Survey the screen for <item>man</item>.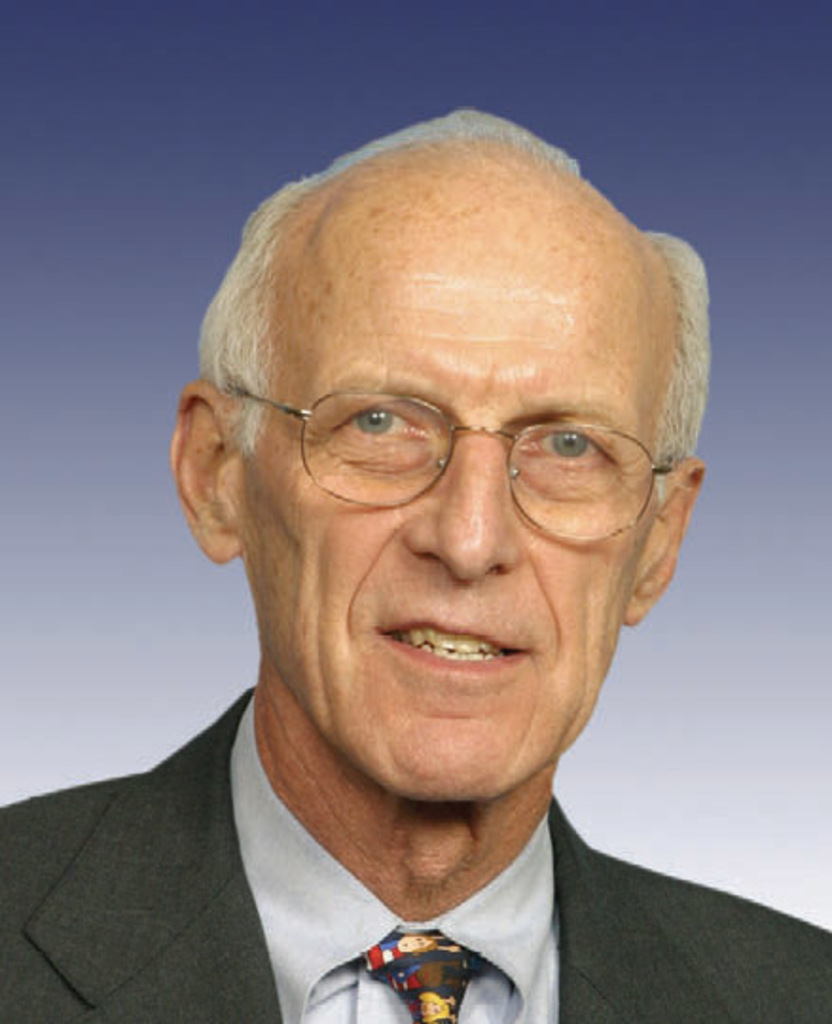
Survey found: left=0, top=110, right=831, bottom=1023.
